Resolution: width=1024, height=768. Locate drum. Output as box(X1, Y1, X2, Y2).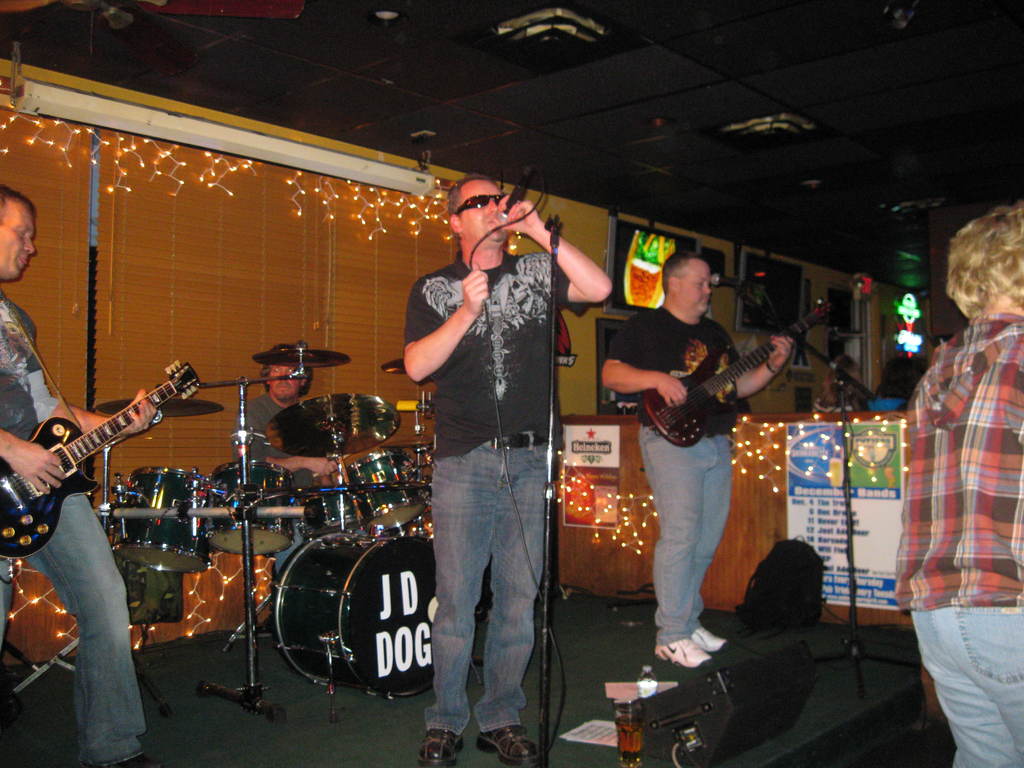
box(203, 462, 292, 555).
